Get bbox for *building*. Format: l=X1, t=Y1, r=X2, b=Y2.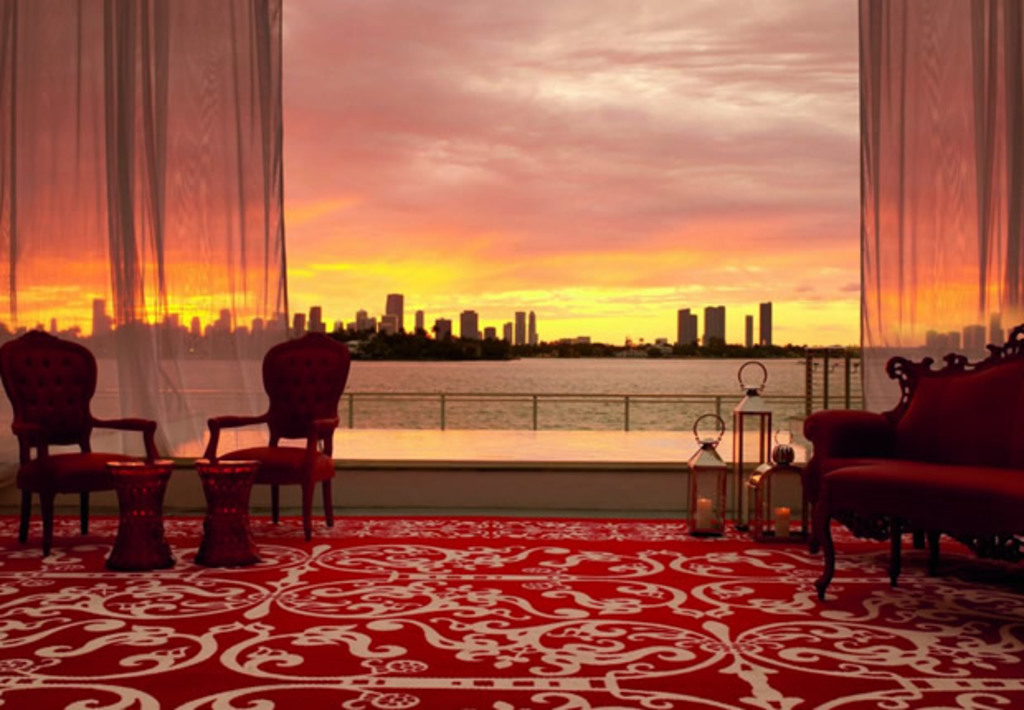
l=529, t=312, r=538, b=342.
